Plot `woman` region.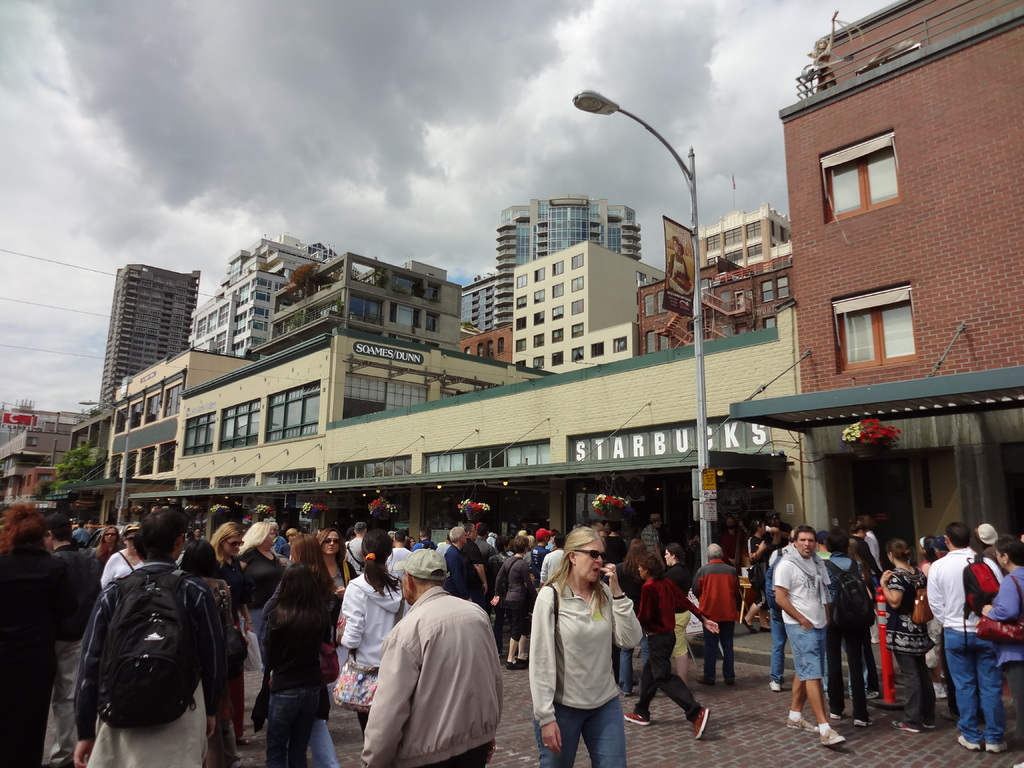
Plotted at <box>333,532,406,712</box>.
